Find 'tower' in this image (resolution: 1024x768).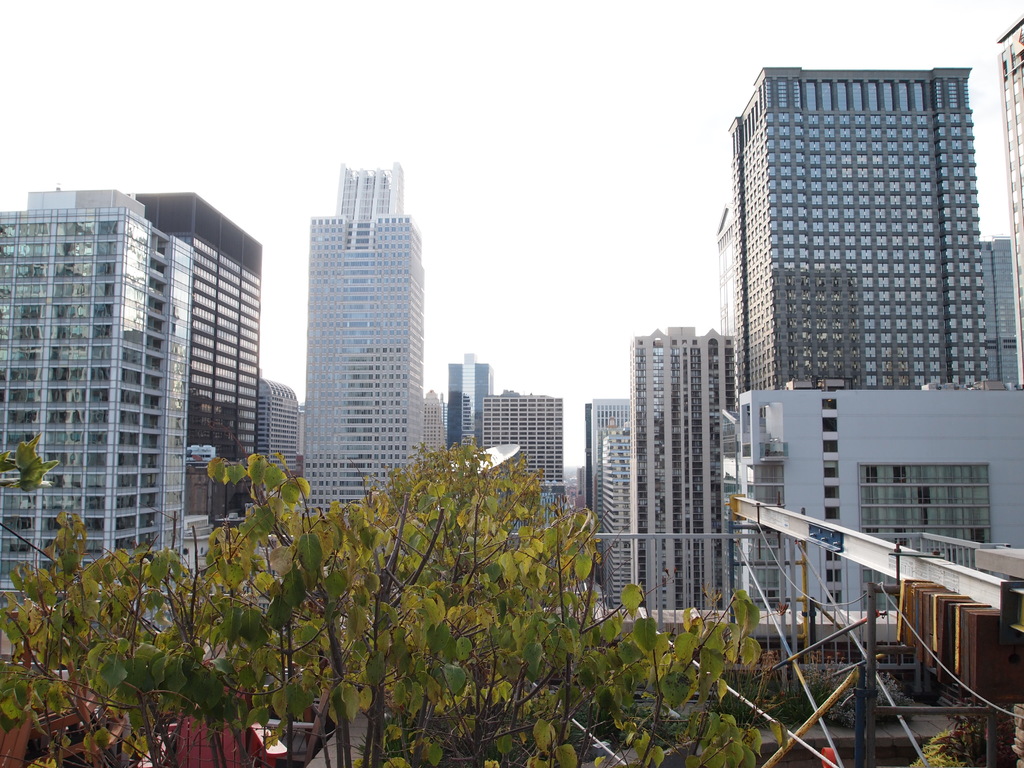
(262, 383, 298, 476).
